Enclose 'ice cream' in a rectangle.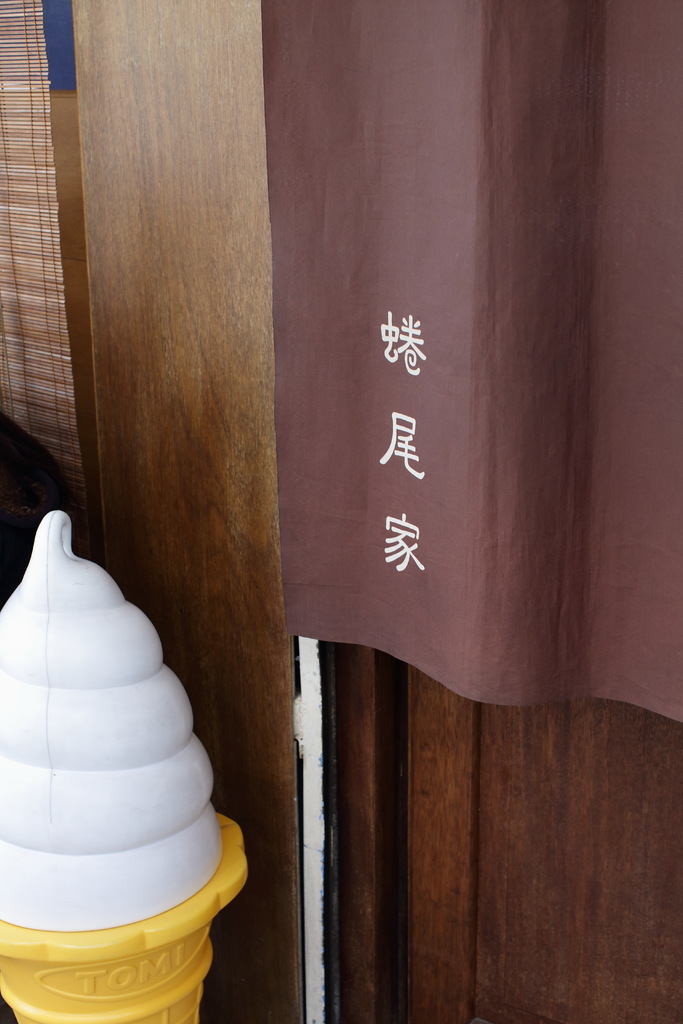
bbox(2, 500, 228, 982).
